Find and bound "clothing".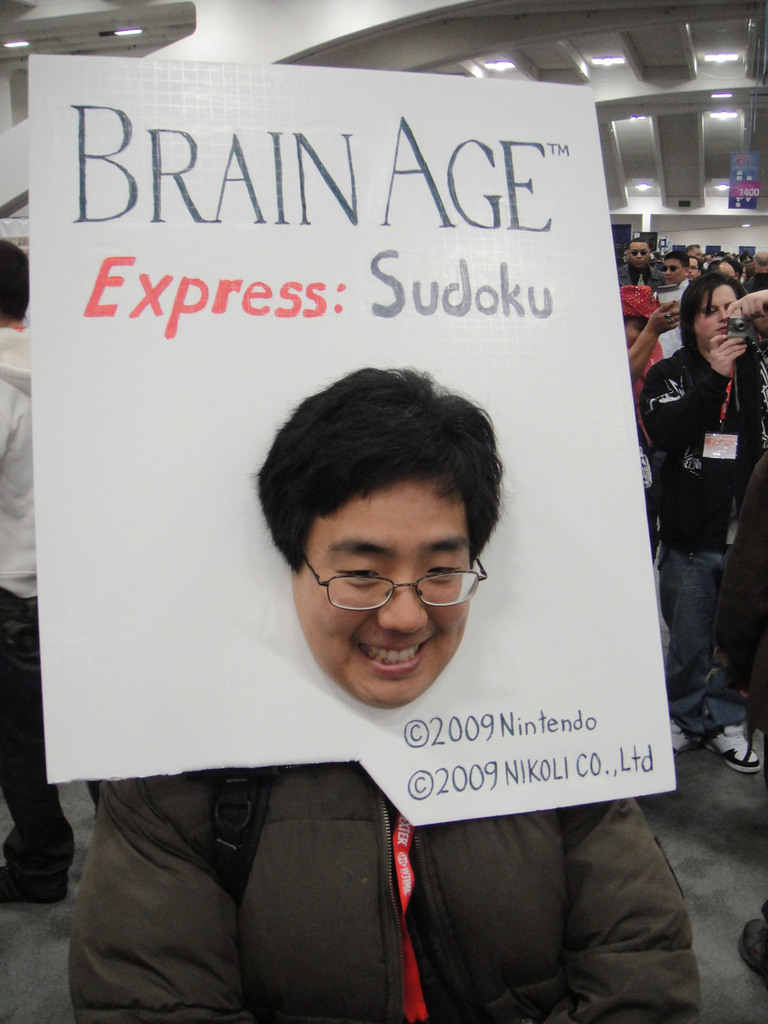
Bound: [604, 275, 657, 354].
